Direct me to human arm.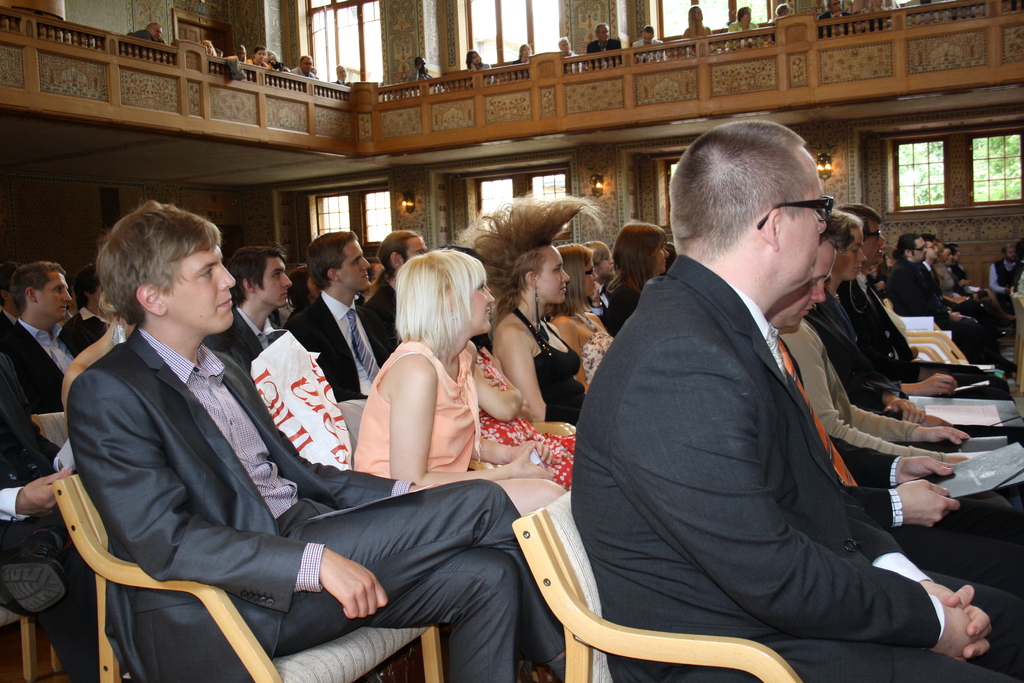
Direction: locate(988, 265, 1006, 295).
